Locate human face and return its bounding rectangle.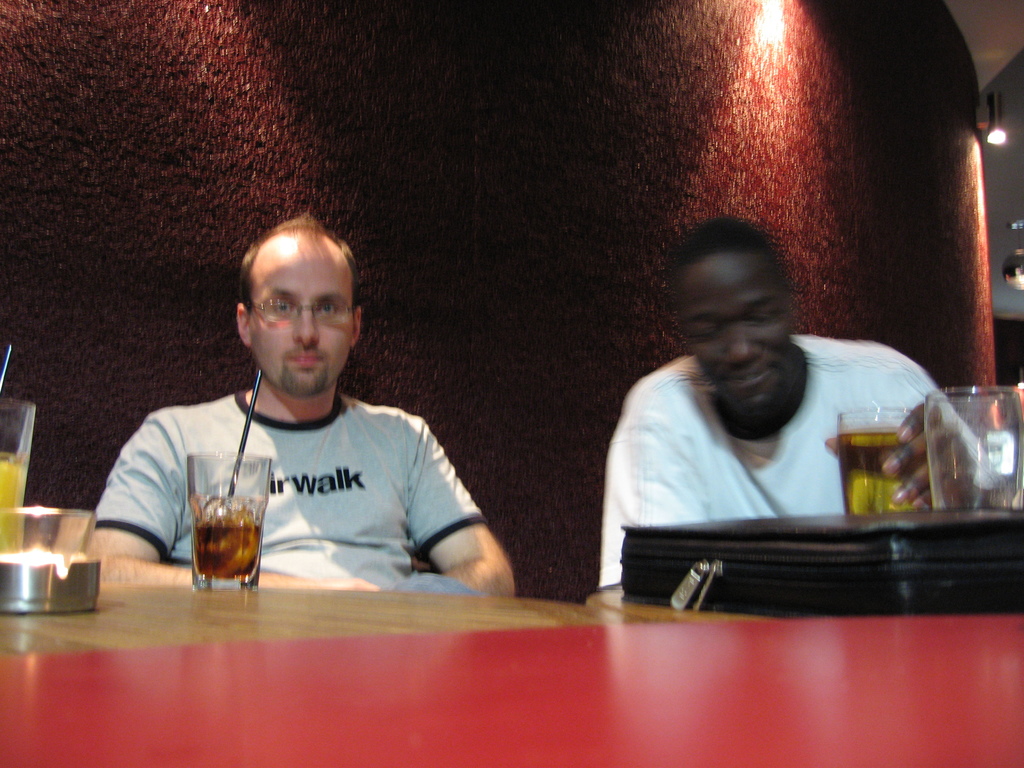
region(676, 253, 793, 413).
